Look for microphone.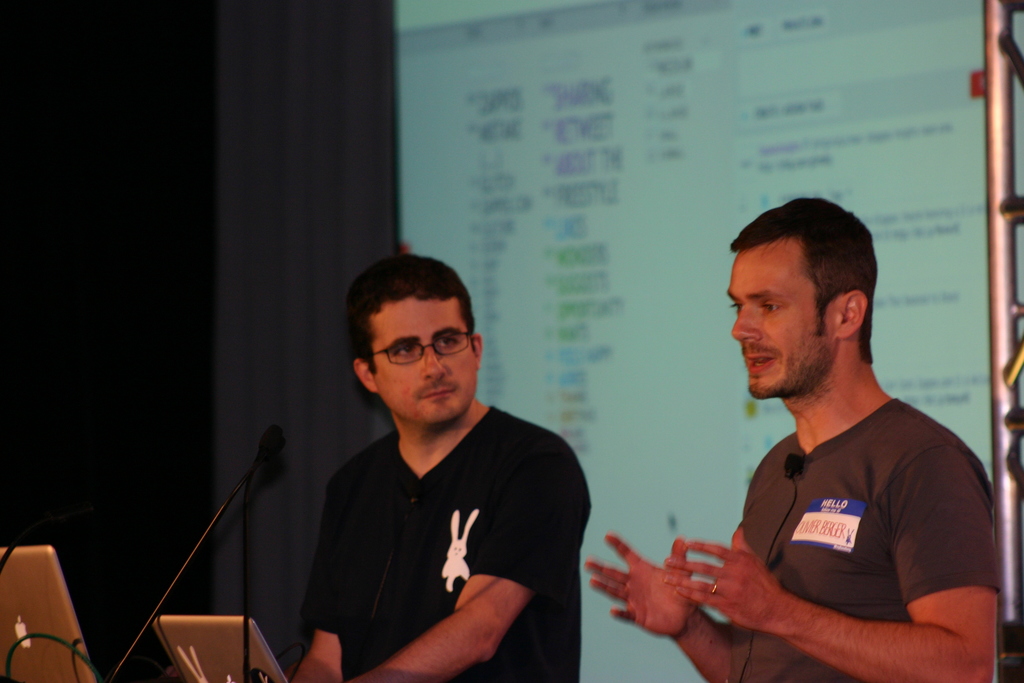
Found: [95, 422, 288, 682].
